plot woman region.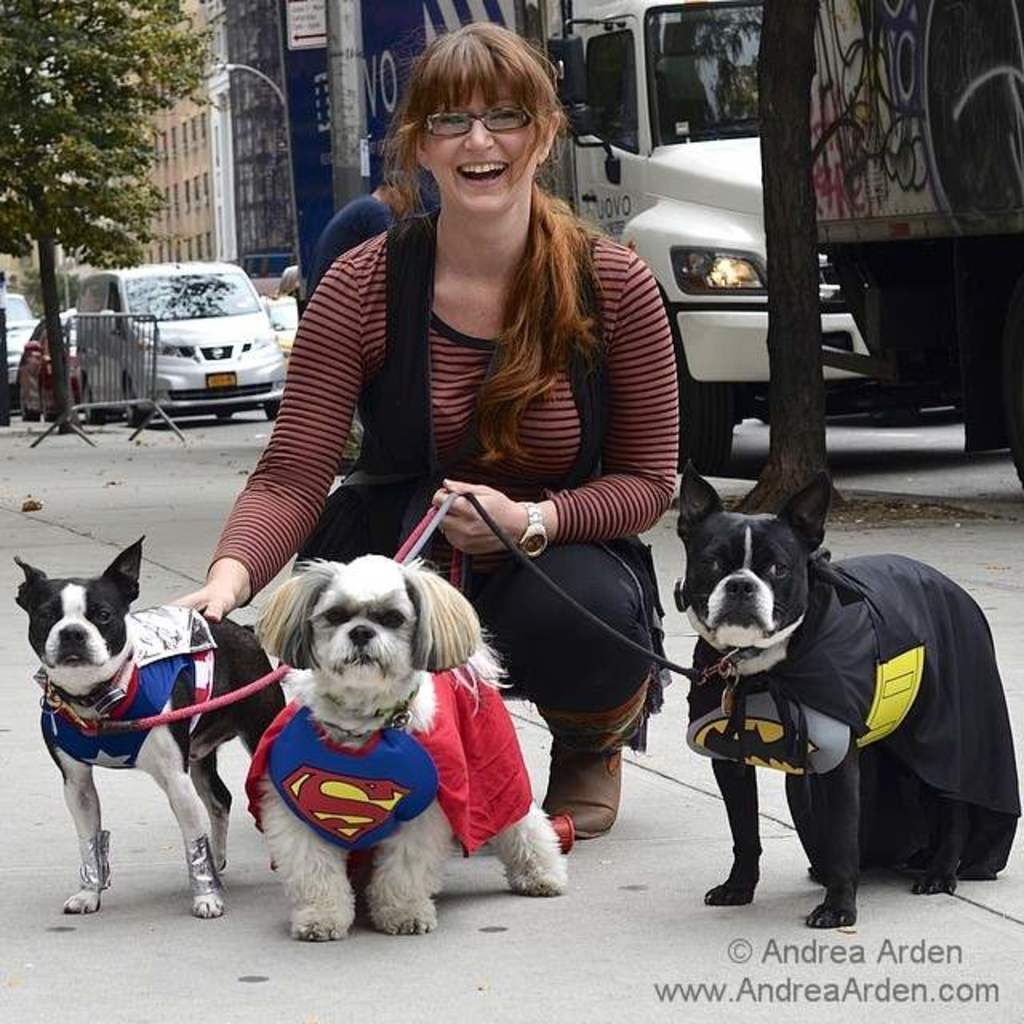
Plotted at 216/30/712/723.
